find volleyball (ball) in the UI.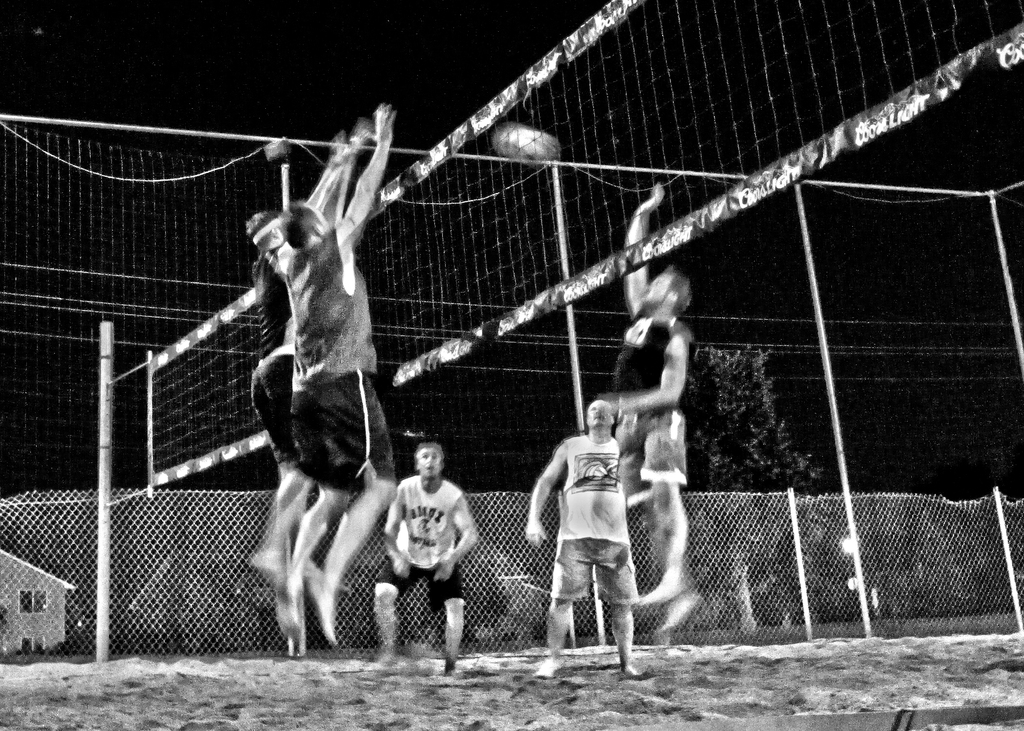
UI element at 493,122,559,163.
